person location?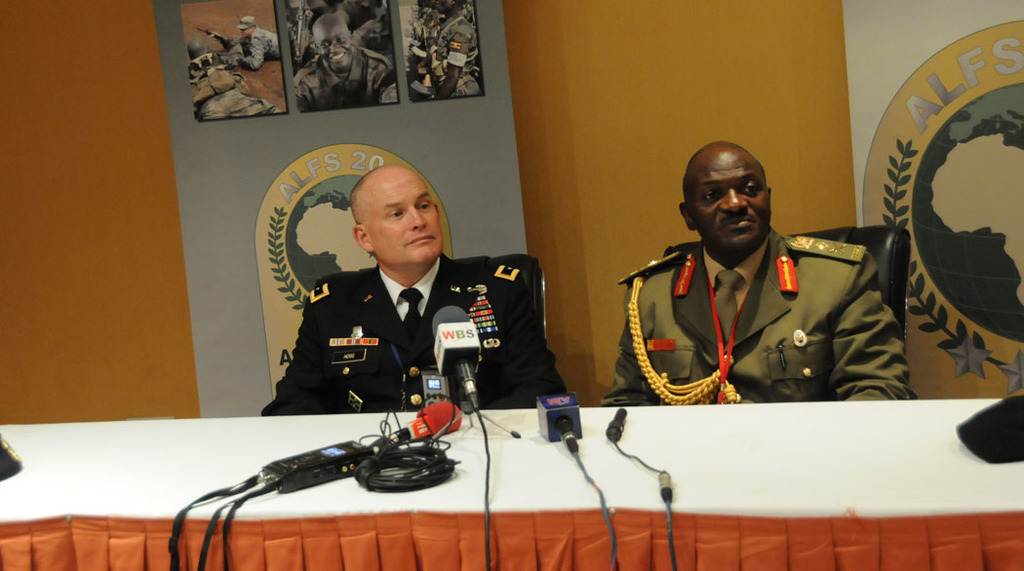
select_region(179, 38, 280, 122)
